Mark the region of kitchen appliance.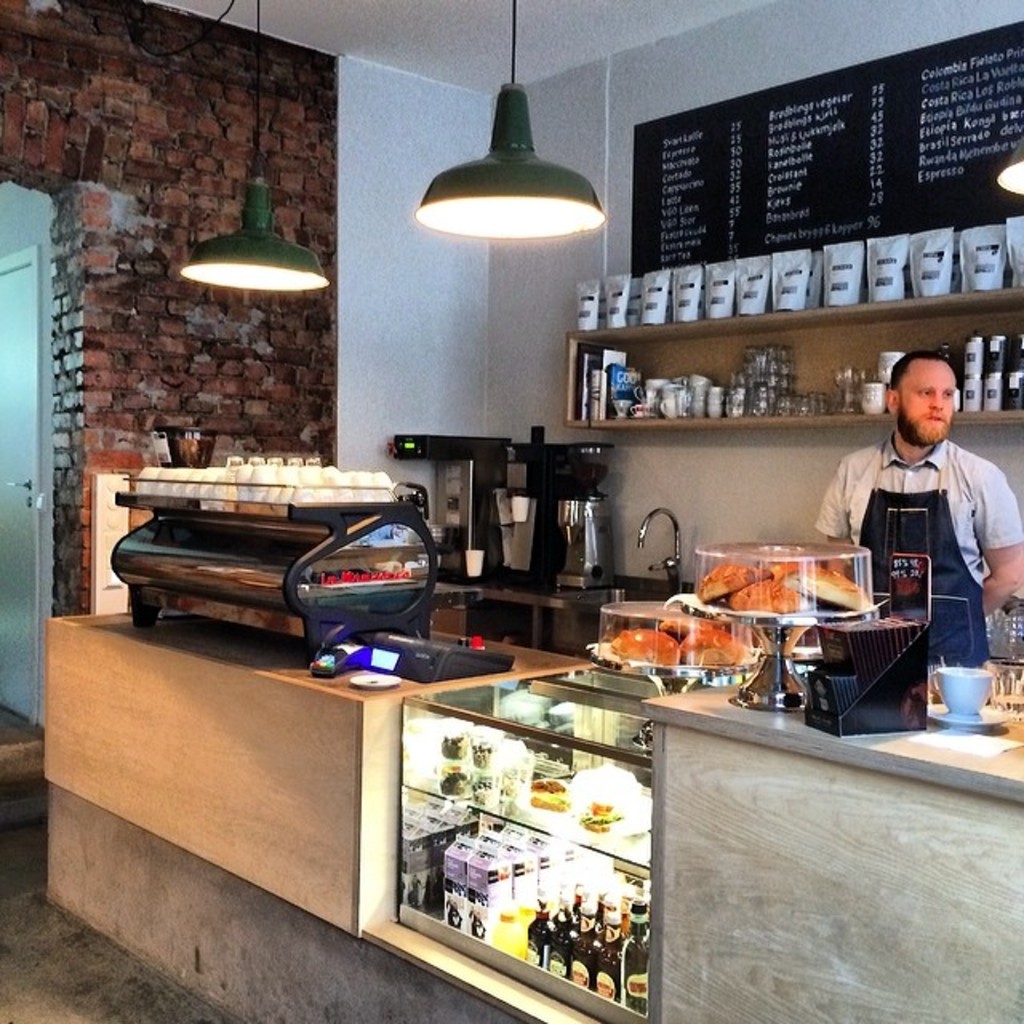
Region: 389:432:504:578.
